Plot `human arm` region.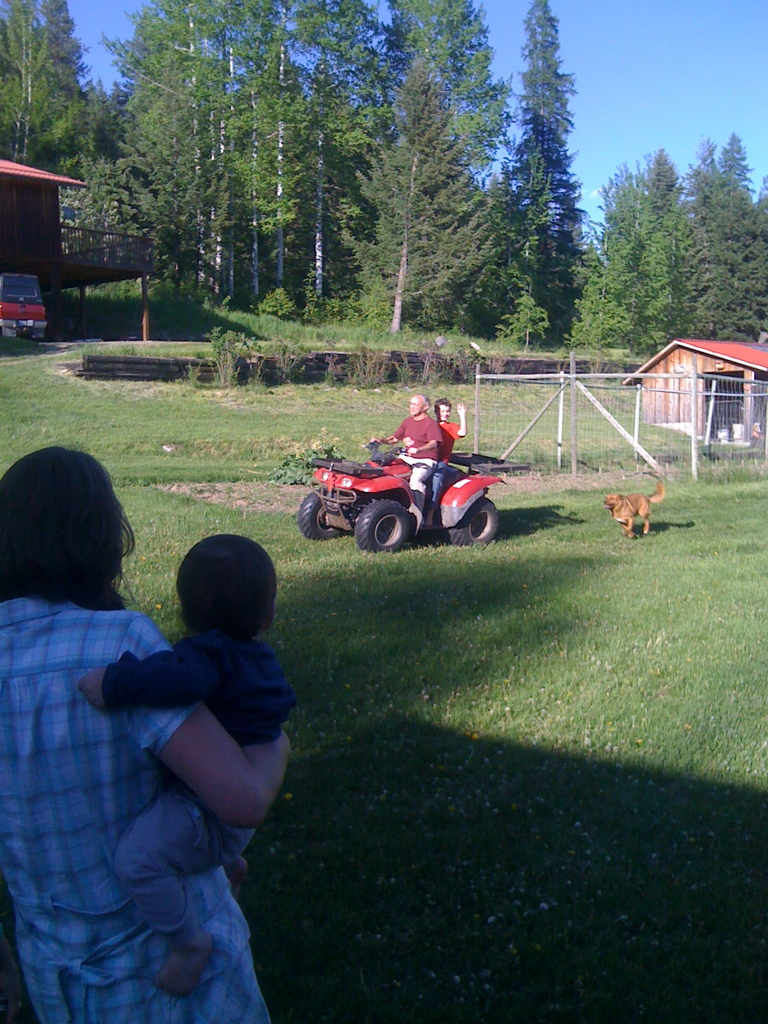
Plotted at [left=405, top=413, right=444, bottom=455].
